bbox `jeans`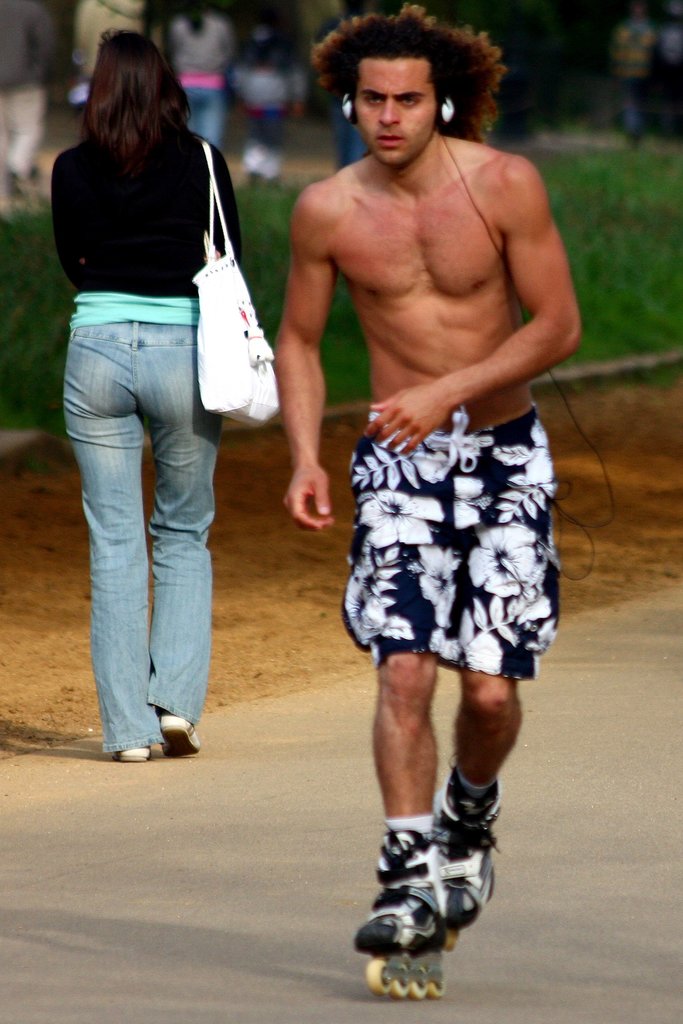
[61, 301, 238, 758]
